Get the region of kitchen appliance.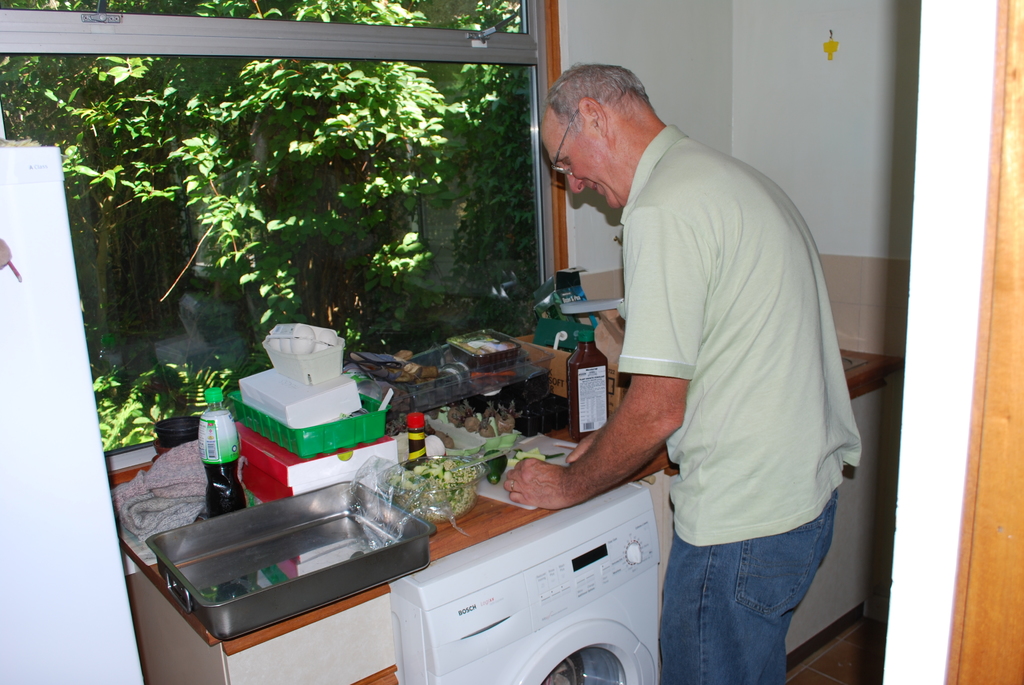
(left=260, top=322, right=351, bottom=387).
